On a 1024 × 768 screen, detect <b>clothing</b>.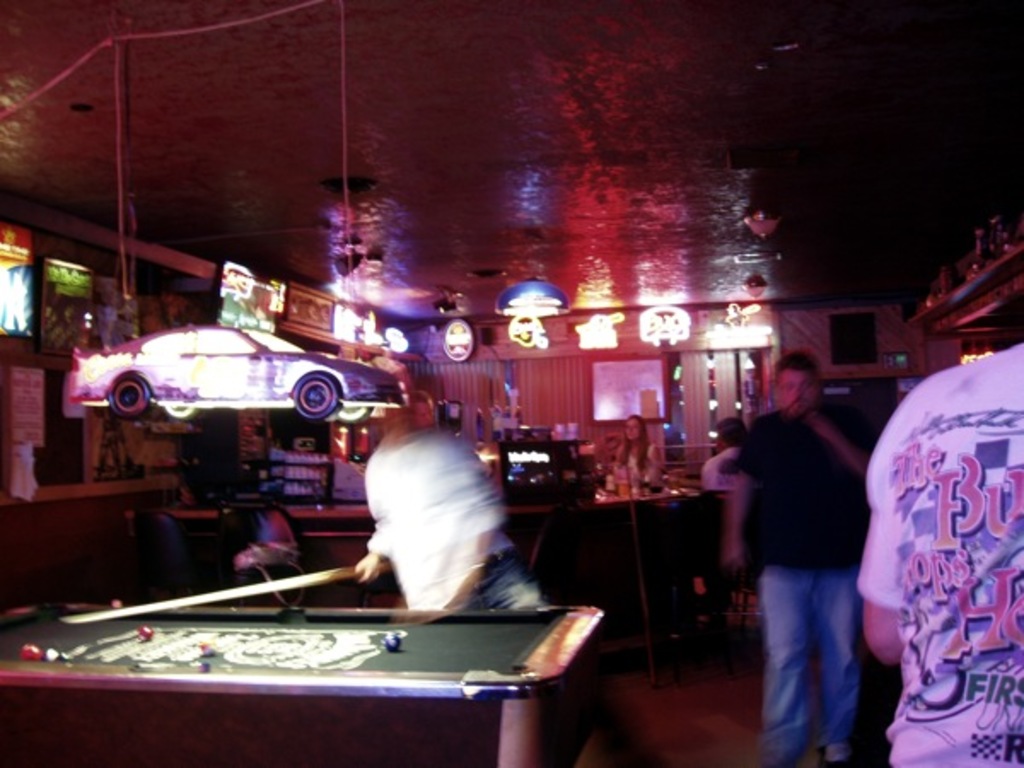
locate(365, 433, 541, 613).
